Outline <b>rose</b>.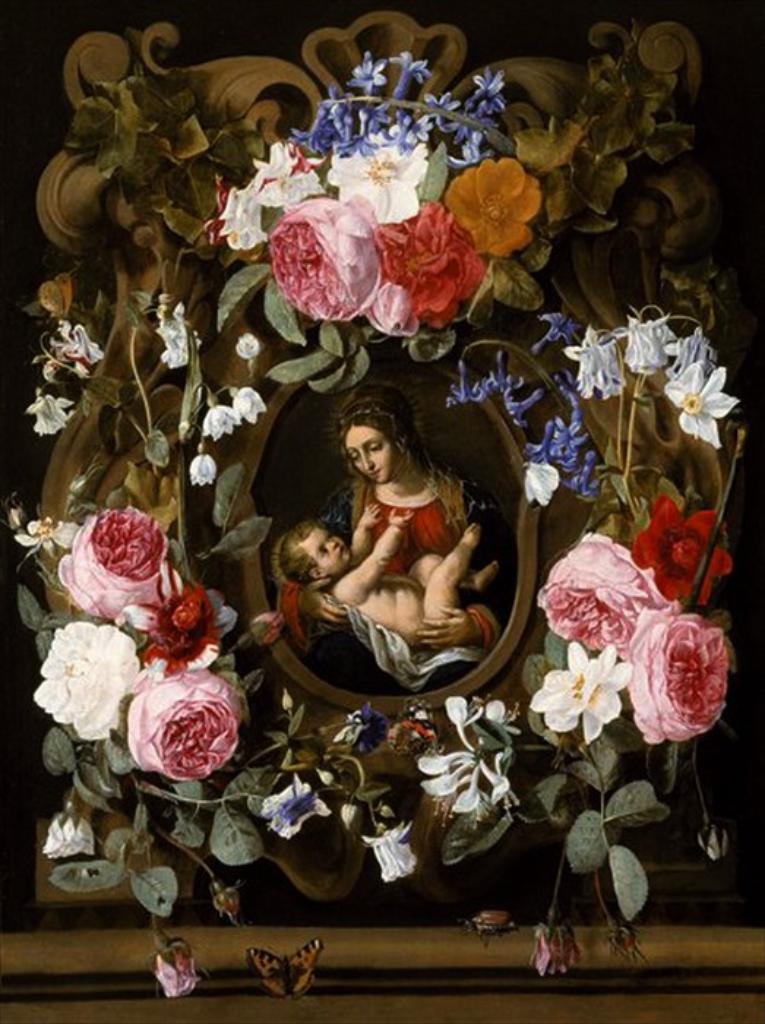
Outline: region(39, 809, 92, 857).
